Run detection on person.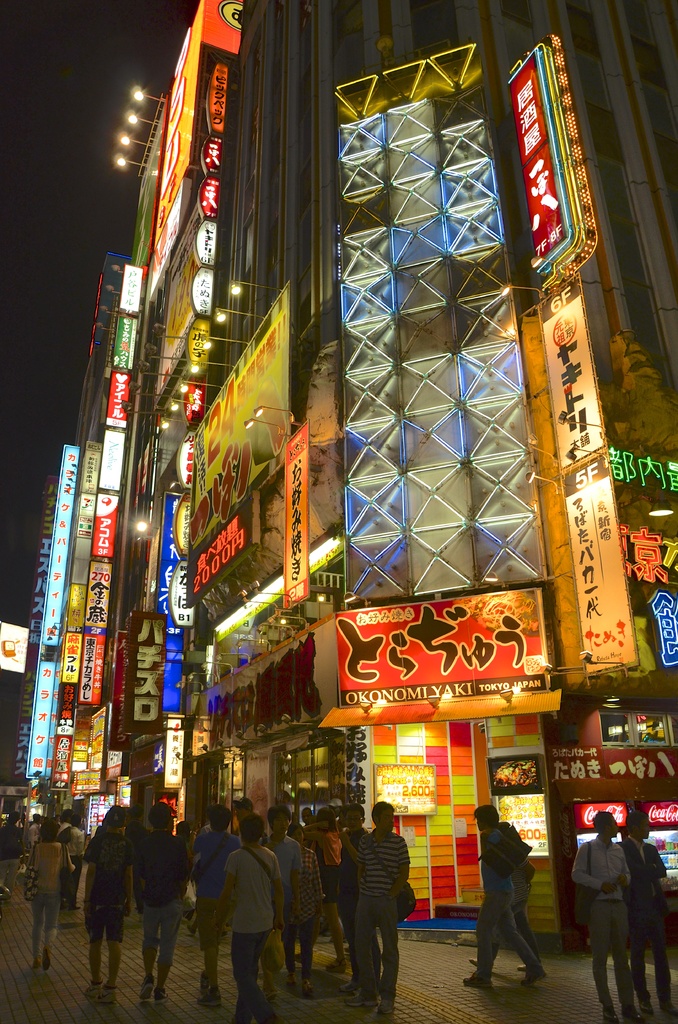
Result: bbox=[576, 799, 627, 1007].
